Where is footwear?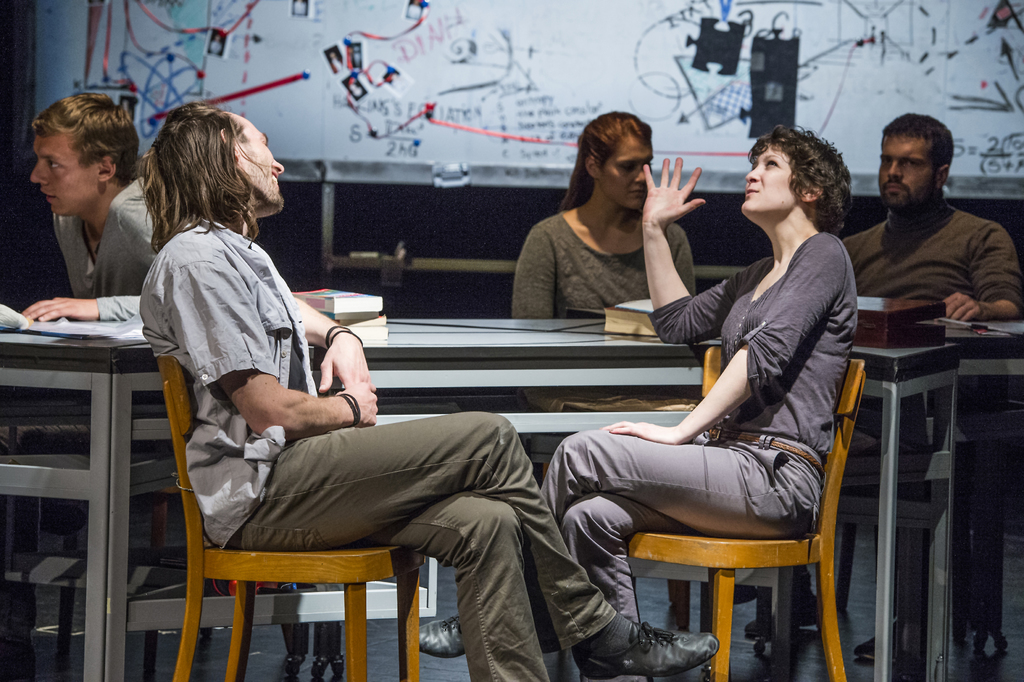
detection(420, 615, 467, 658).
